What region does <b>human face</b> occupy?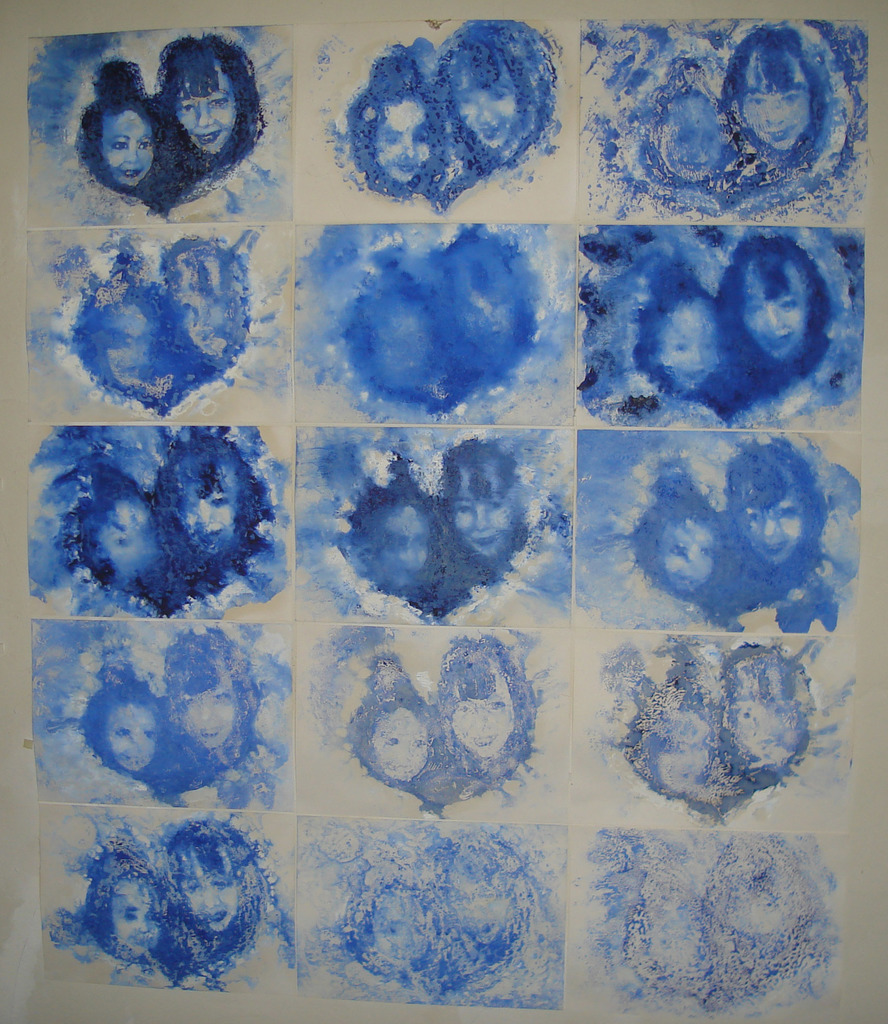
447/70/511/156.
